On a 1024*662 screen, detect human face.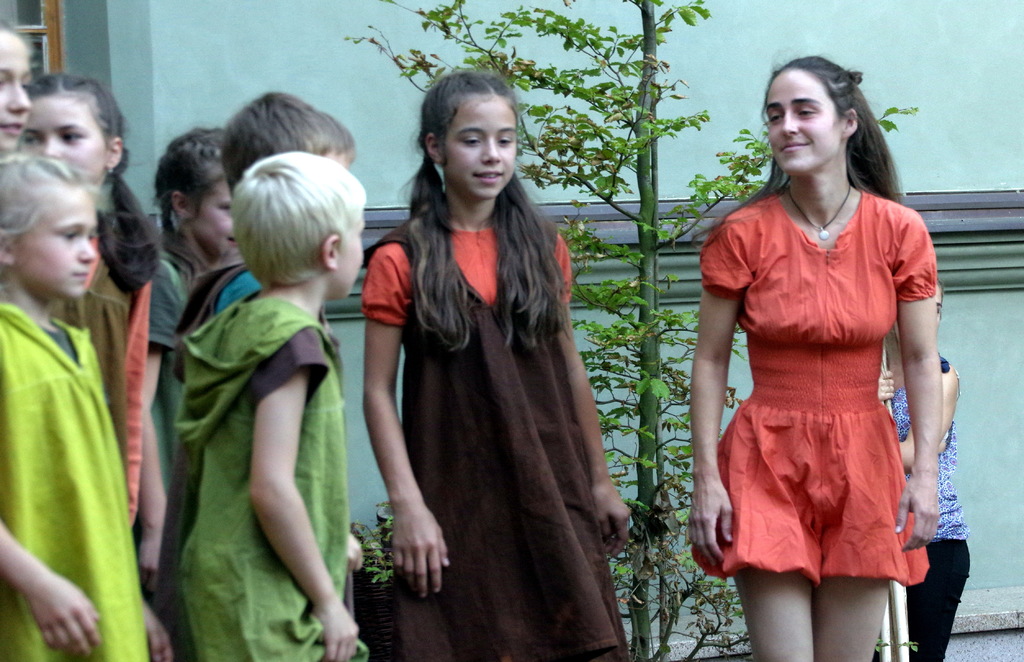
x1=0, y1=40, x2=35, y2=145.
